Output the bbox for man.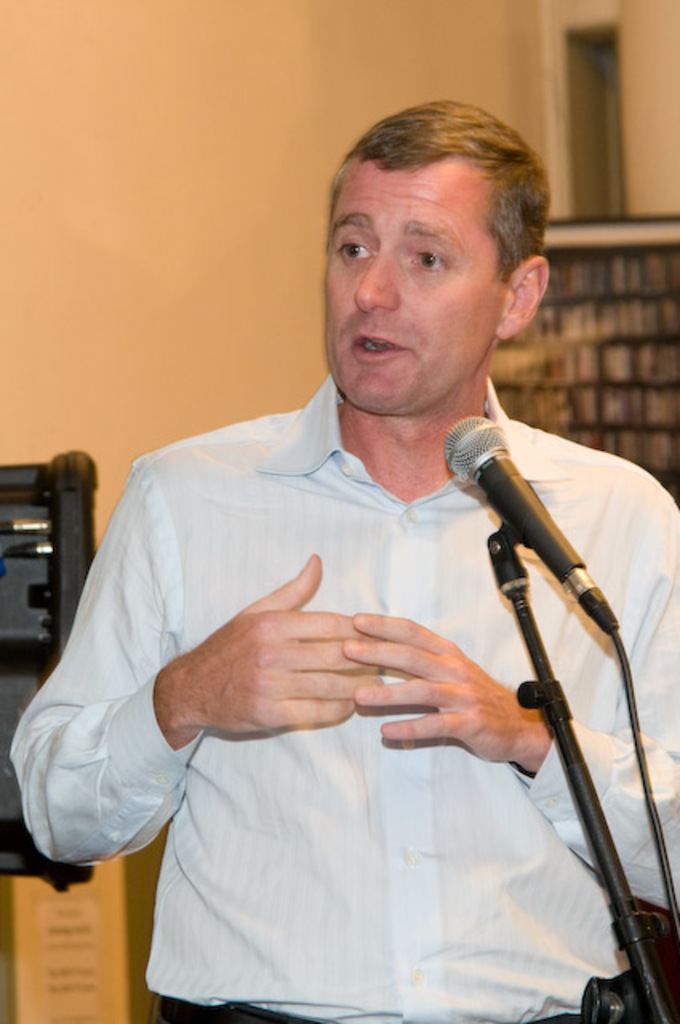
detection(27, 104, 654, 1023).
